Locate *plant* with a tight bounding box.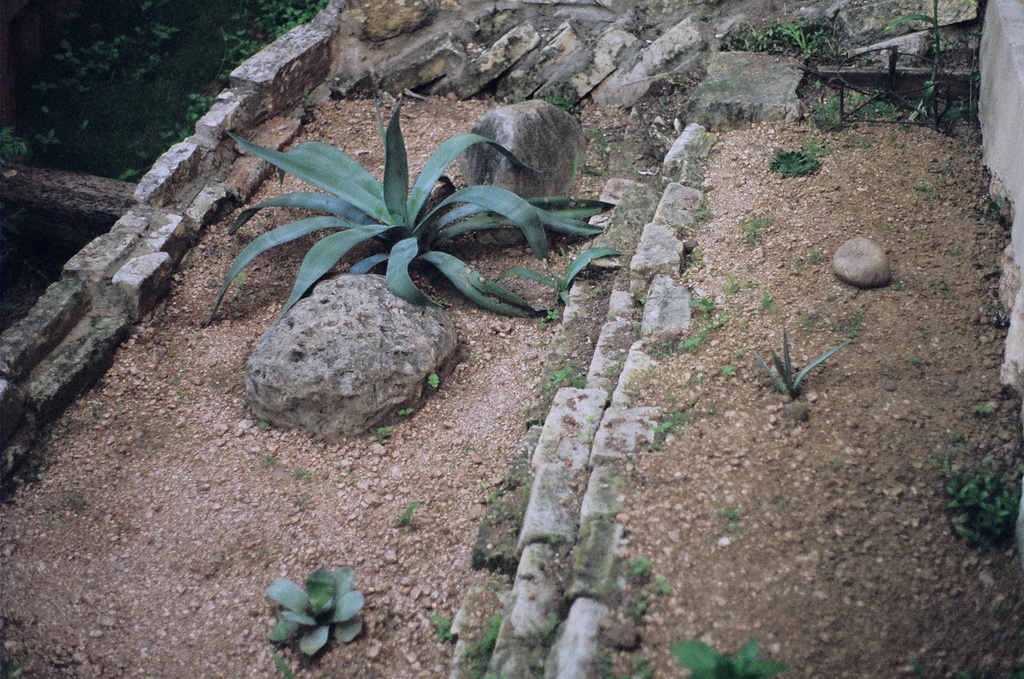
{"left": 990, "top": 192, "right": 1003, "bottom": 210}.
